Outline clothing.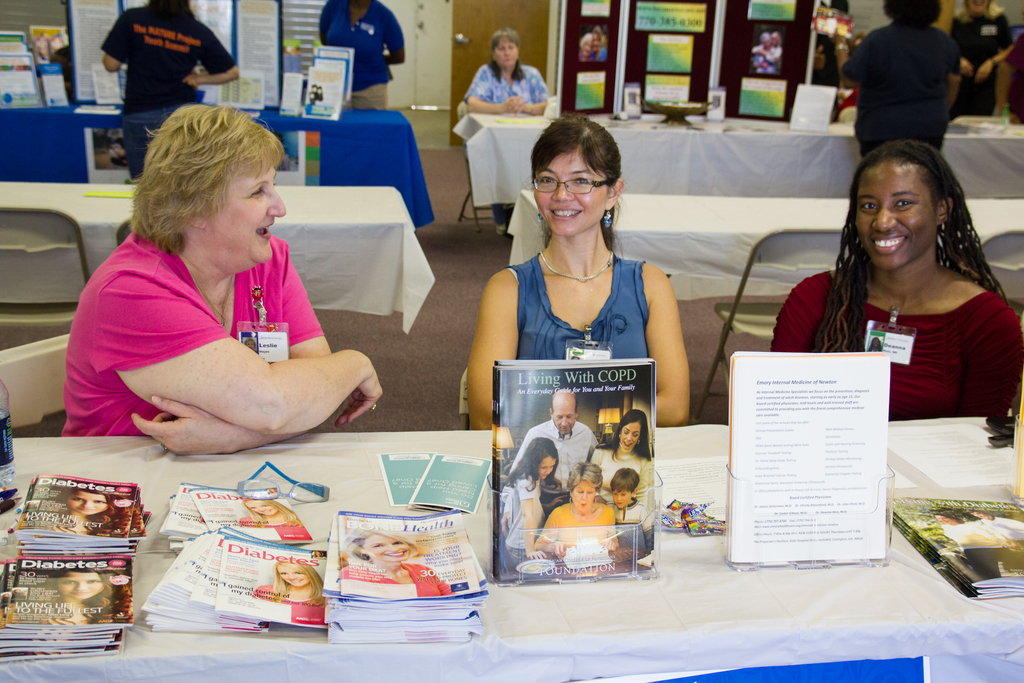
Outline: bbox(253, 582, 326, 625).
